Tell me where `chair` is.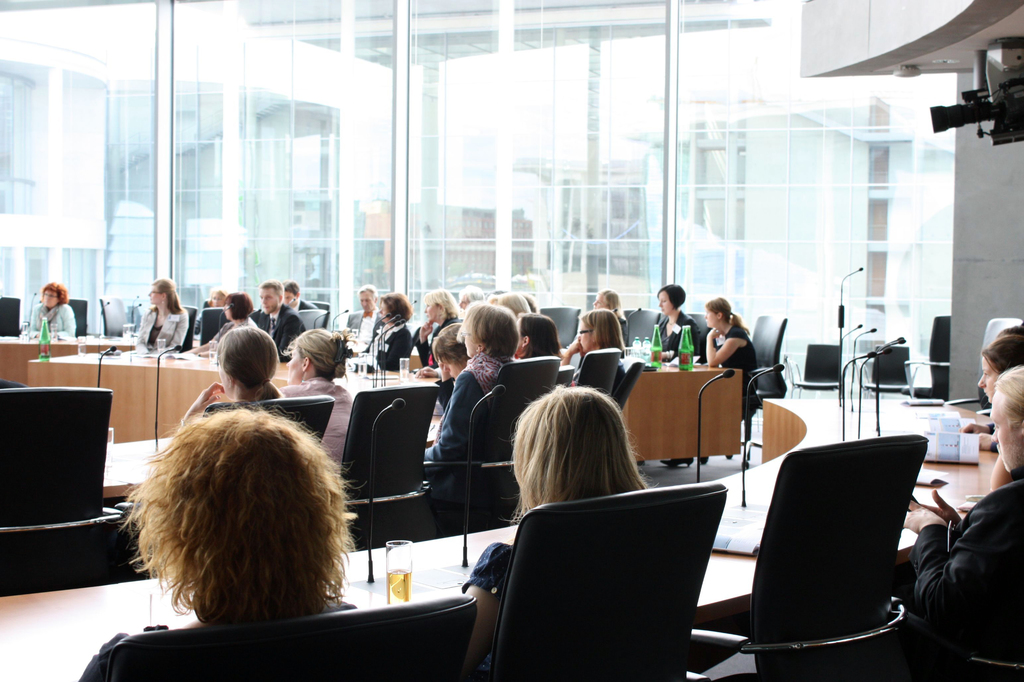
`chair` is at bbox(336, 382, 439, 550).
